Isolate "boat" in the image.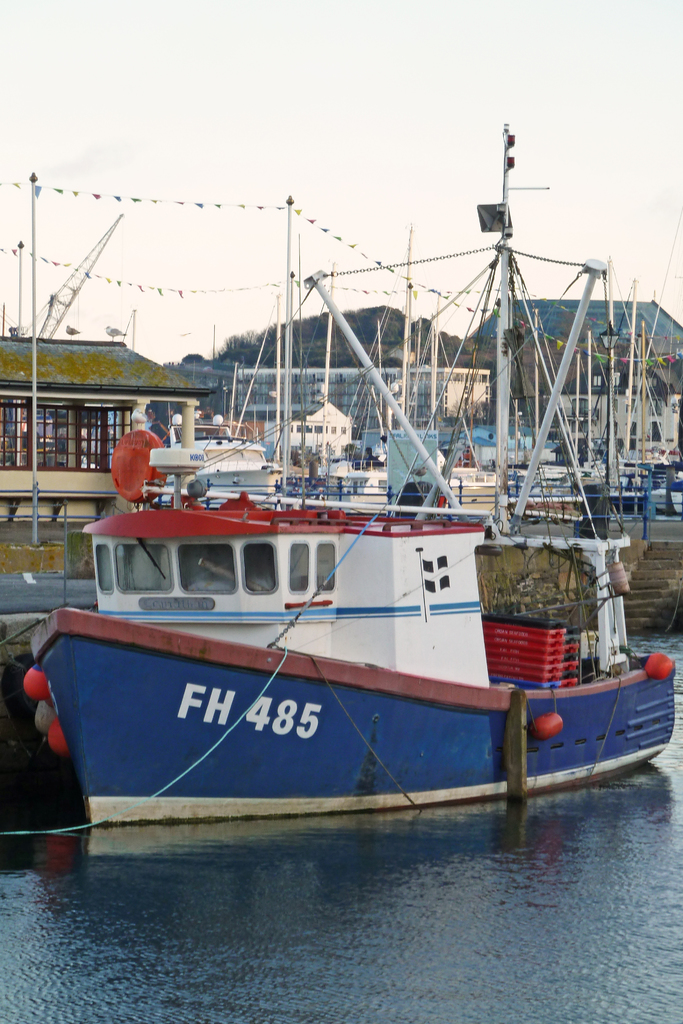
Isolated region: l=1, t=119, r=675, b=867.
